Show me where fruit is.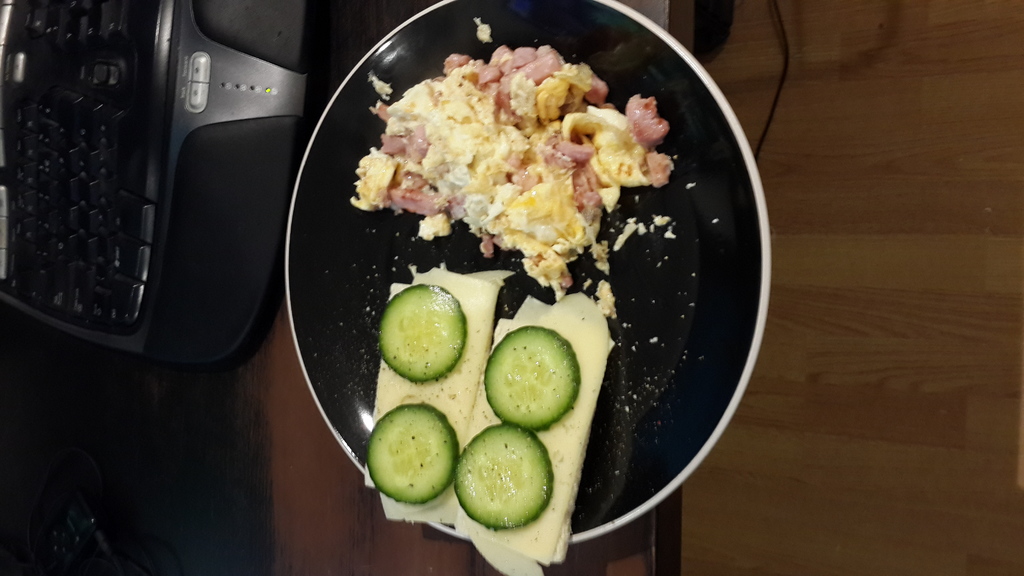
fruit is at [x1=454, y1=431, x2=556, y2=525].
